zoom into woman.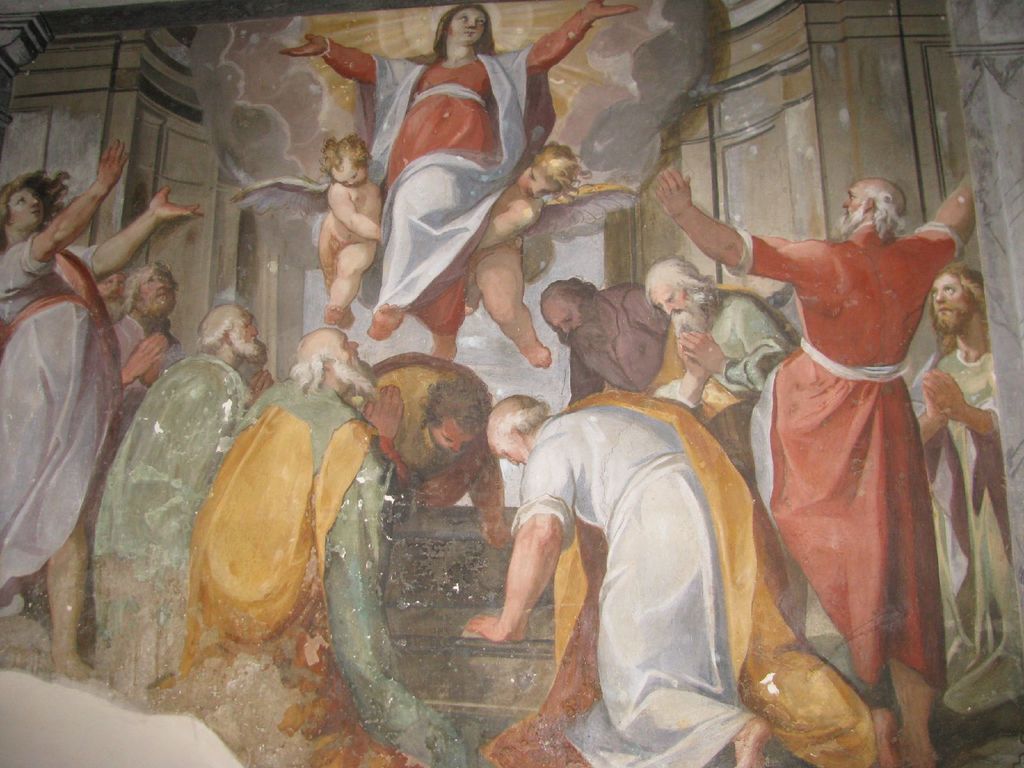
Zoom target: bbox(284, 4, 638, 376).
